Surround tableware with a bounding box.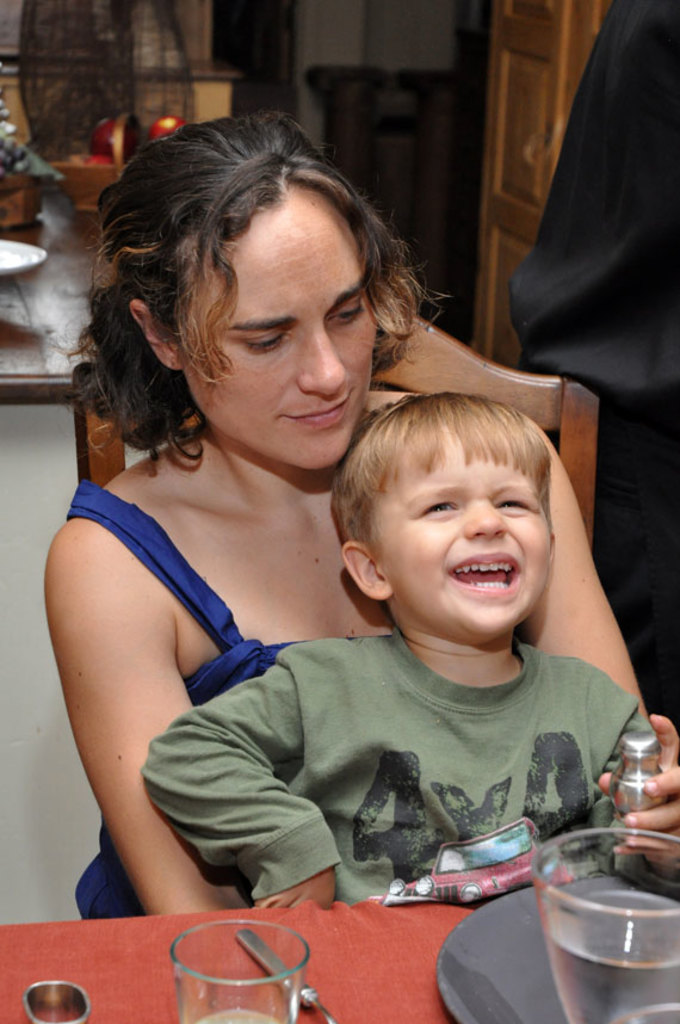
region(172, 917, 317, 1023).
